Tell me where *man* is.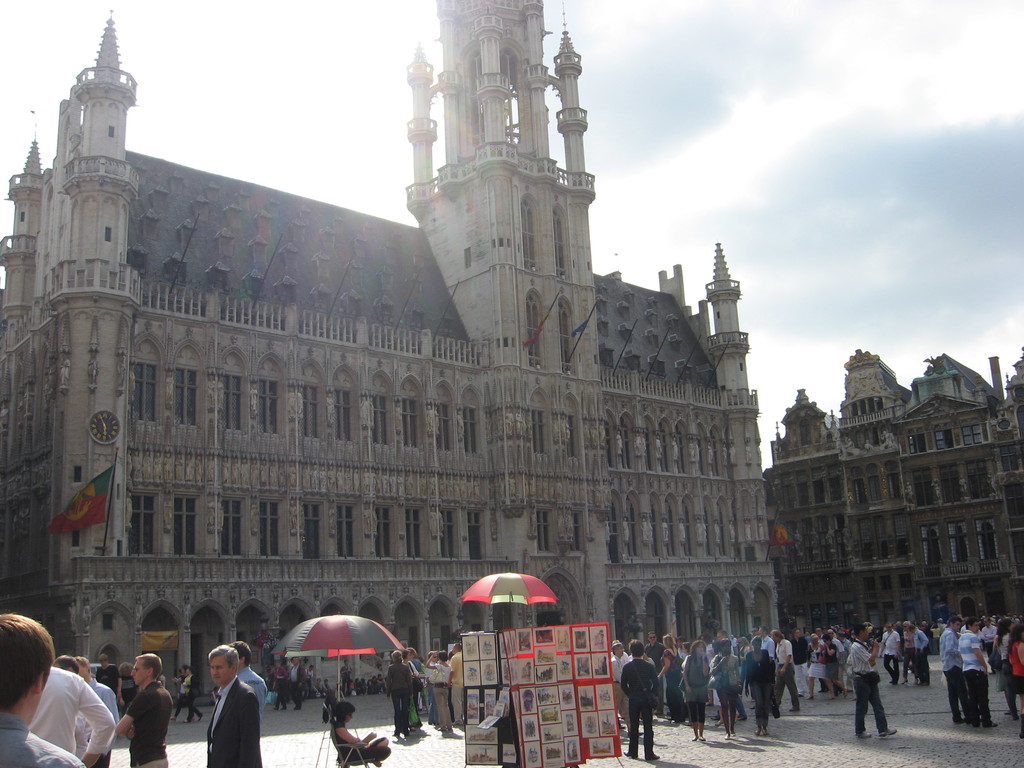
*man* is at detection(619, 643, 660, 761).
